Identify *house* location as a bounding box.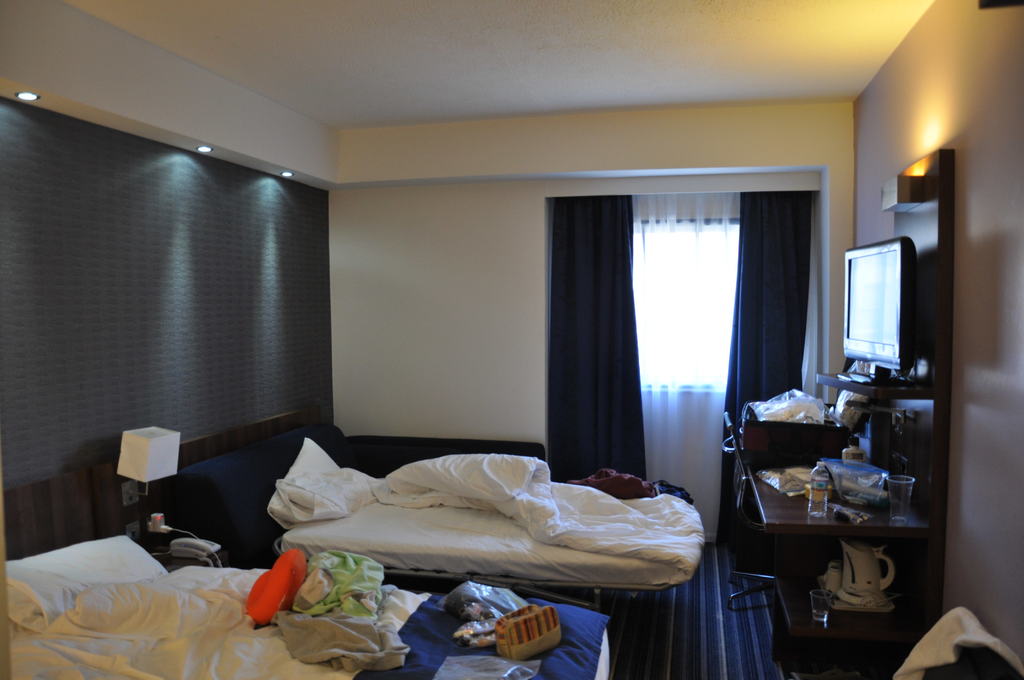
1,0,1023,679.
